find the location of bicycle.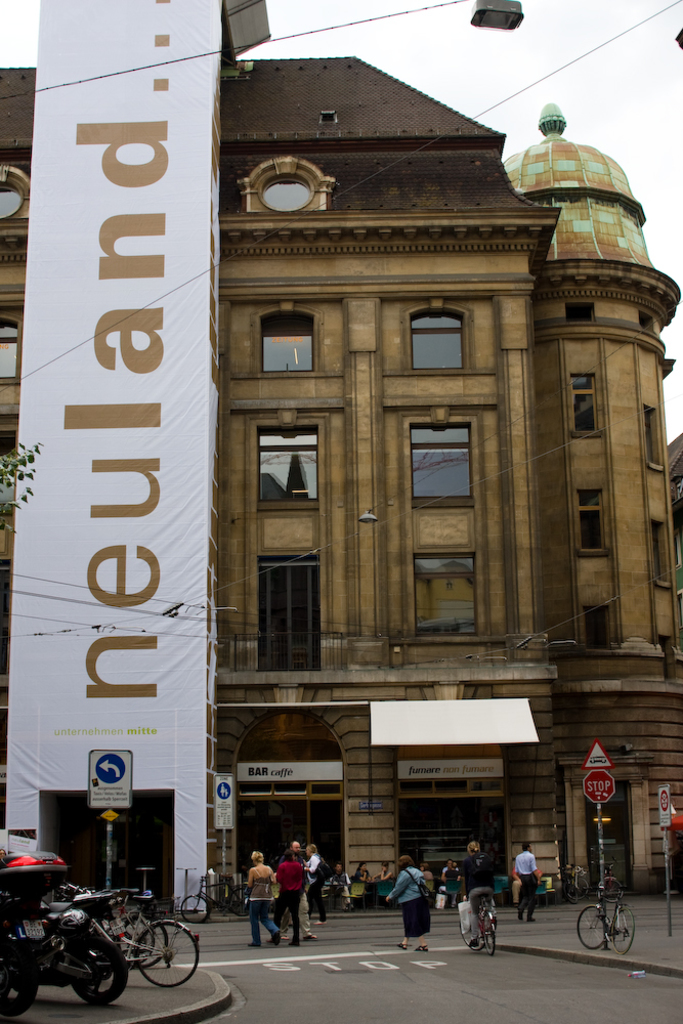
Location: bbox=[181, 872, 254, 924].
